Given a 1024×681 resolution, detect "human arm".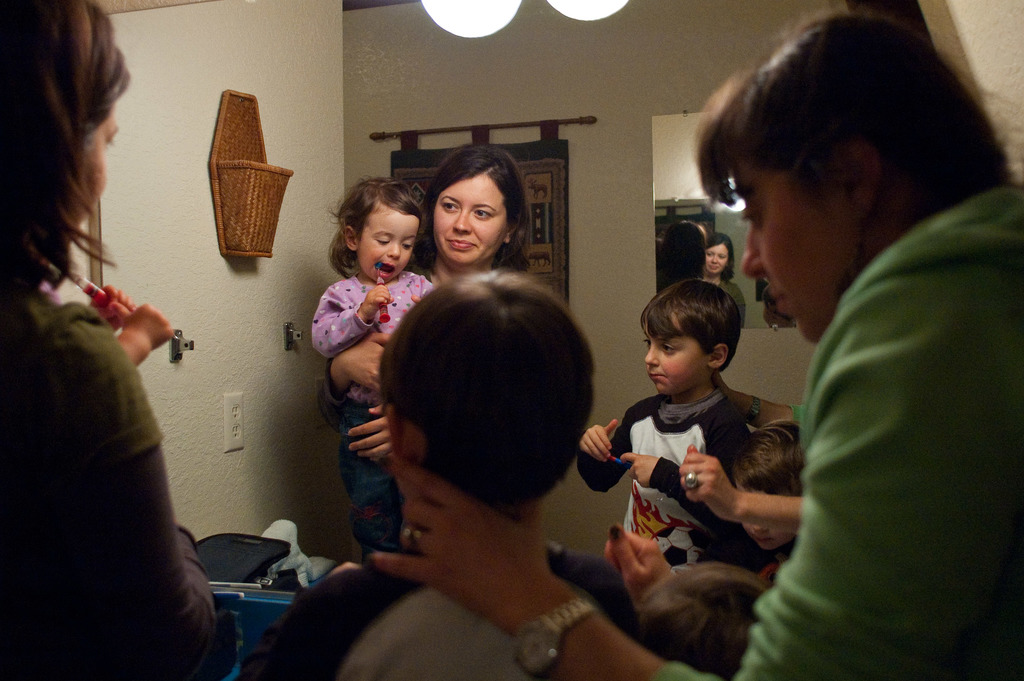
x1=628, y1=443, x2=774, y2=567.
